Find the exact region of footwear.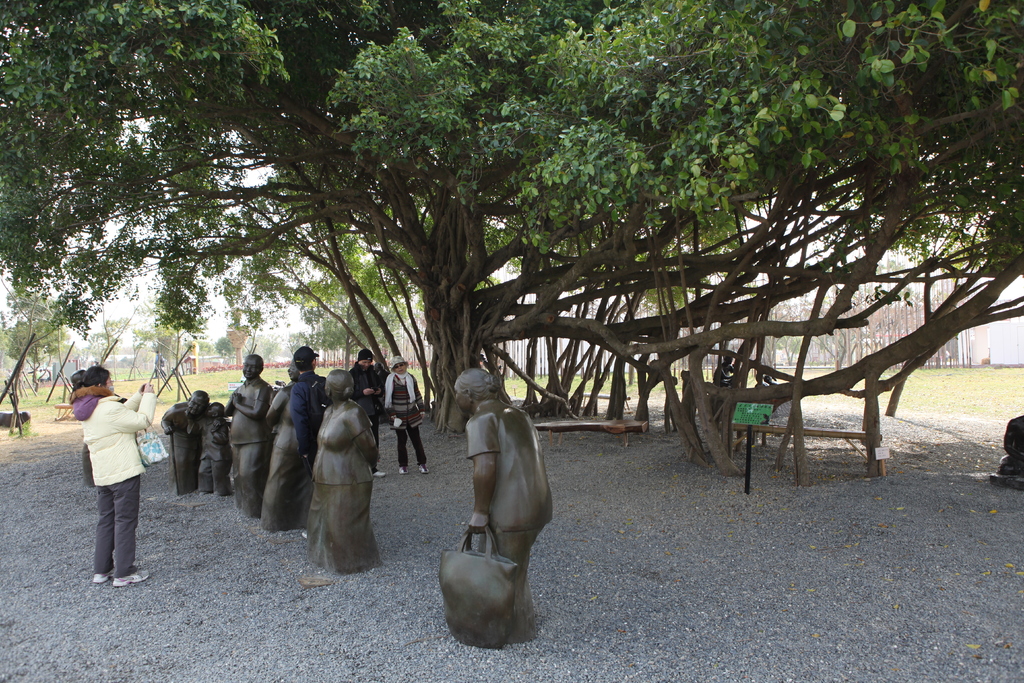
Exact region: BBox(122, 566, 159, 587).
